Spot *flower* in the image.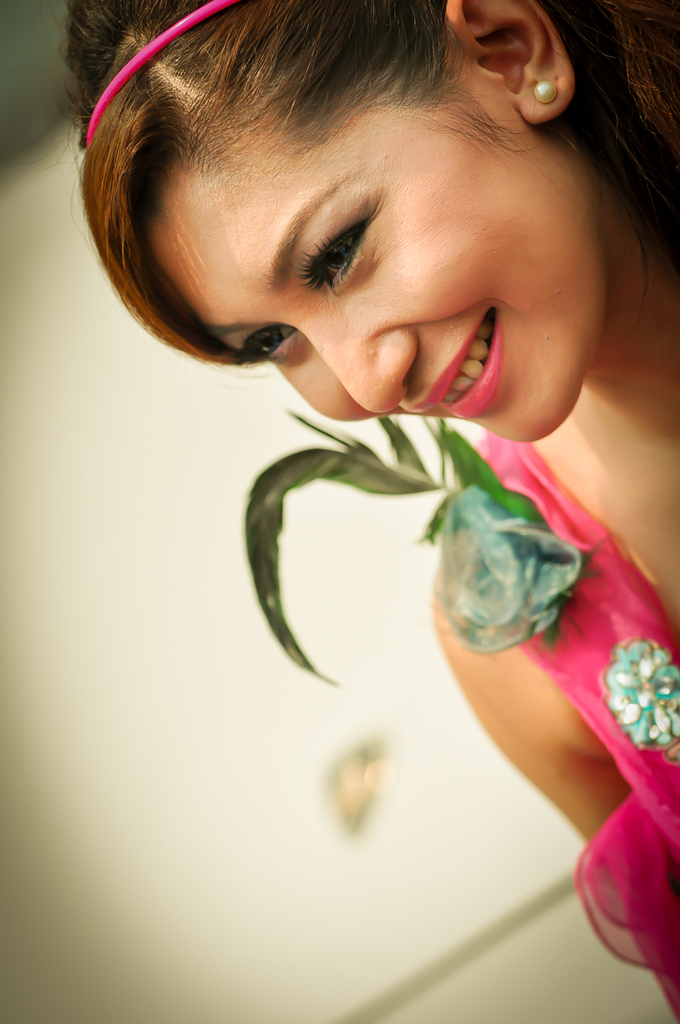
*flower* found at box(595, 633, 679, 759).
